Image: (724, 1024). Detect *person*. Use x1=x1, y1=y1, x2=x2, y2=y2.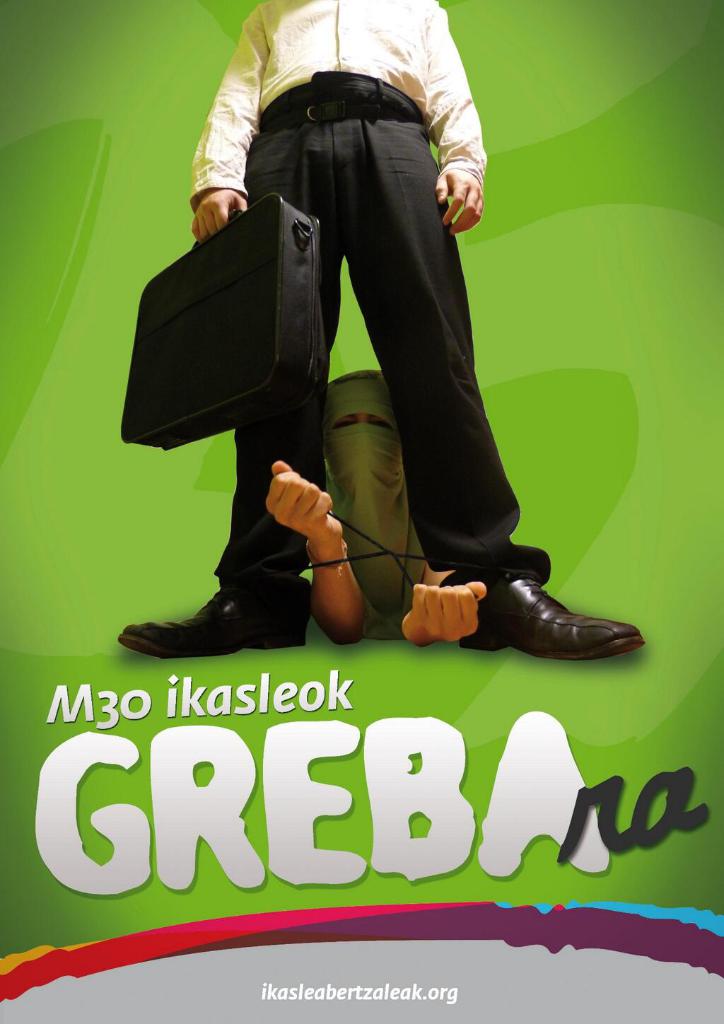
x1=268, y1=372, x2=484, y2=648.
